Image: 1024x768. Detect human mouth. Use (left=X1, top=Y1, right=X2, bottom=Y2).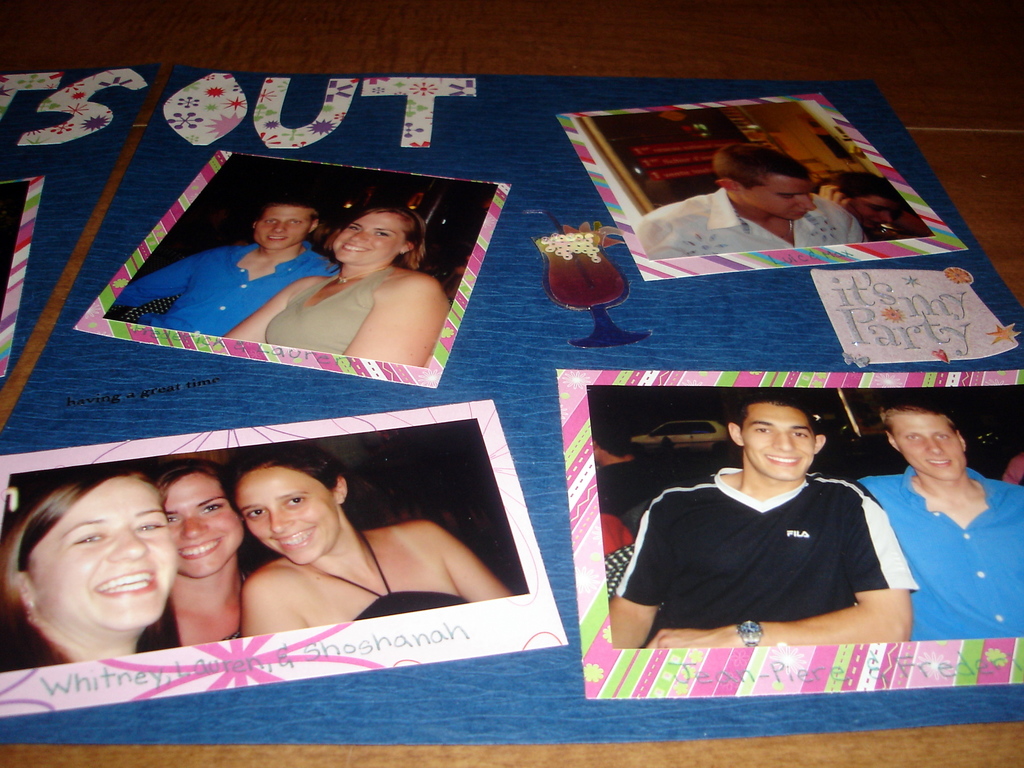
(left=931, top=458, right=952, bottom=467).
